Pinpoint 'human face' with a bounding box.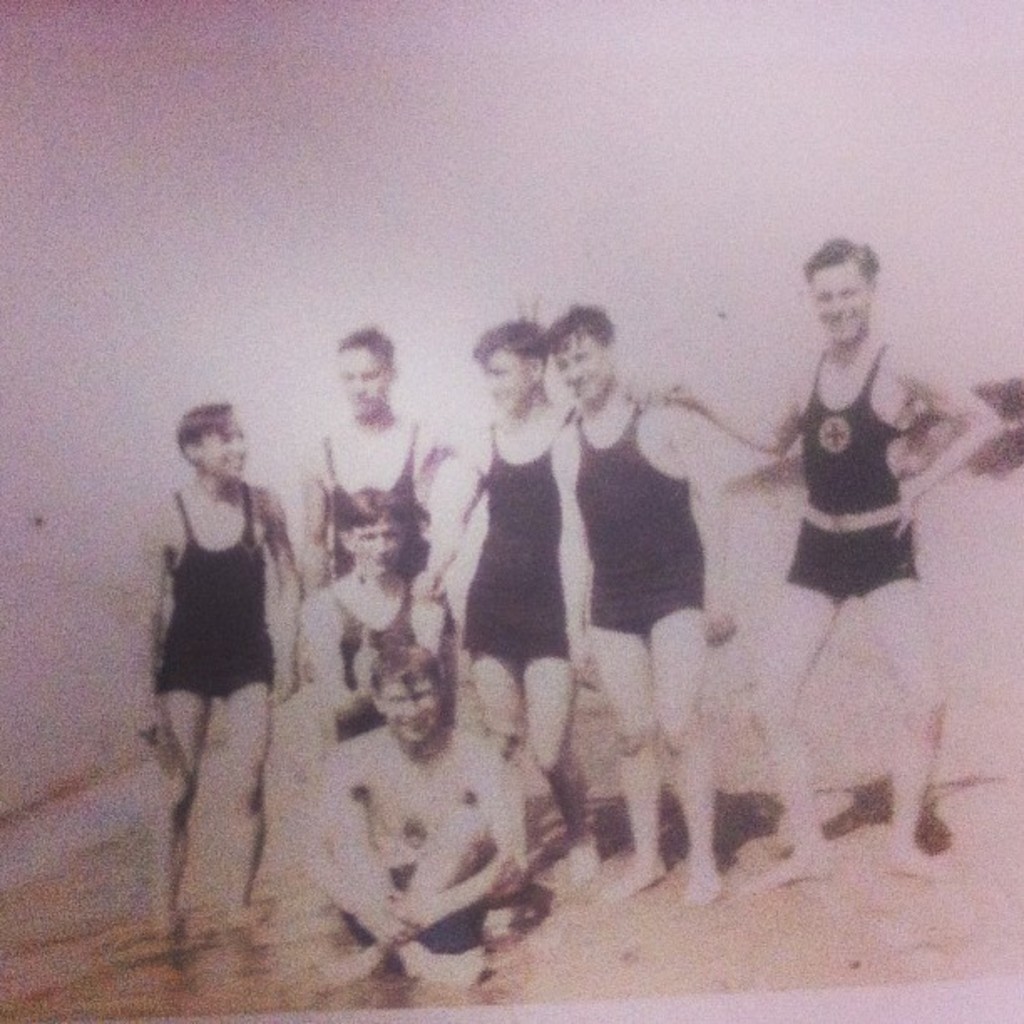
locate(348, 512, 400, 577).
